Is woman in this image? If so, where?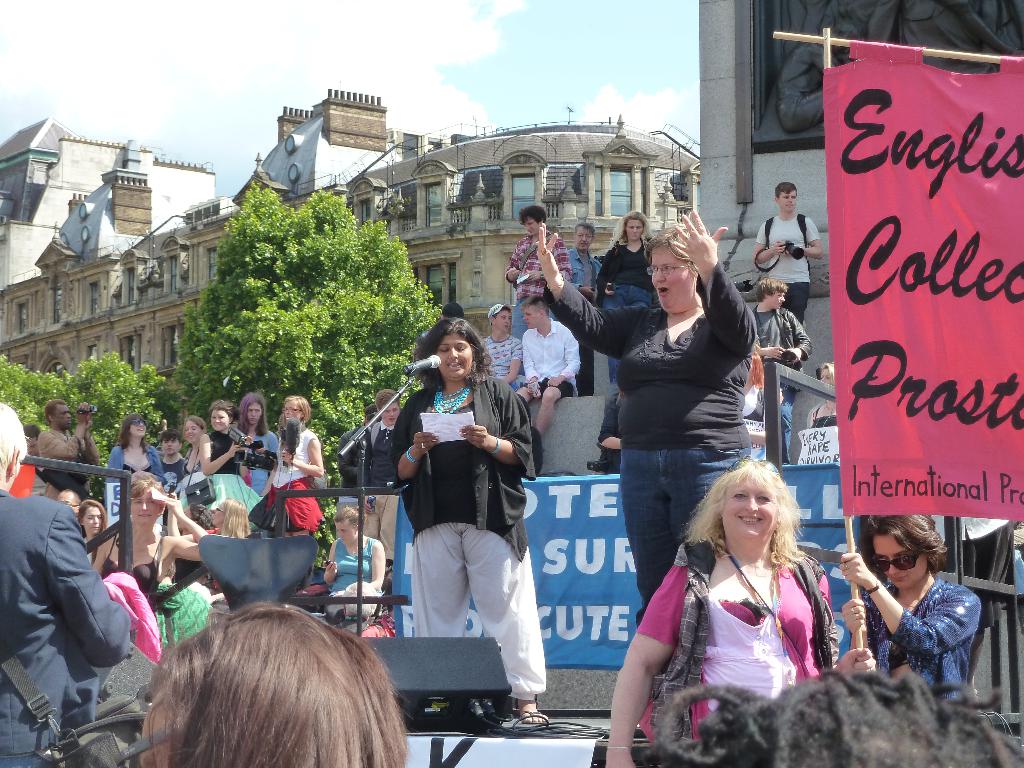
Yes, at 167:492:251:597.
